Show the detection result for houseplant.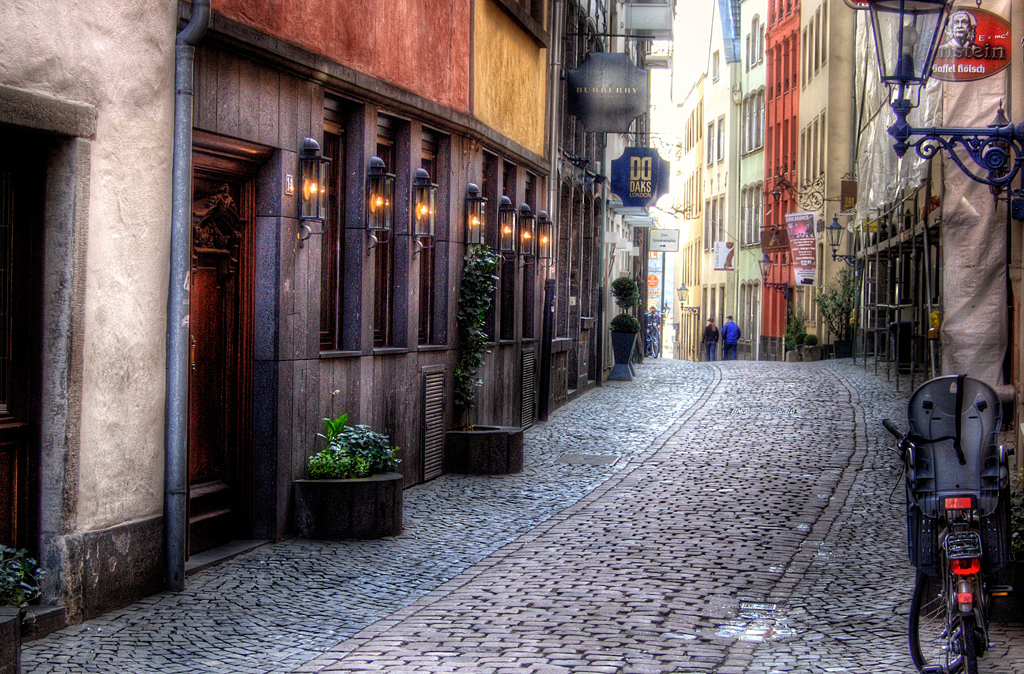
<box>0,537,51,673</box>.
